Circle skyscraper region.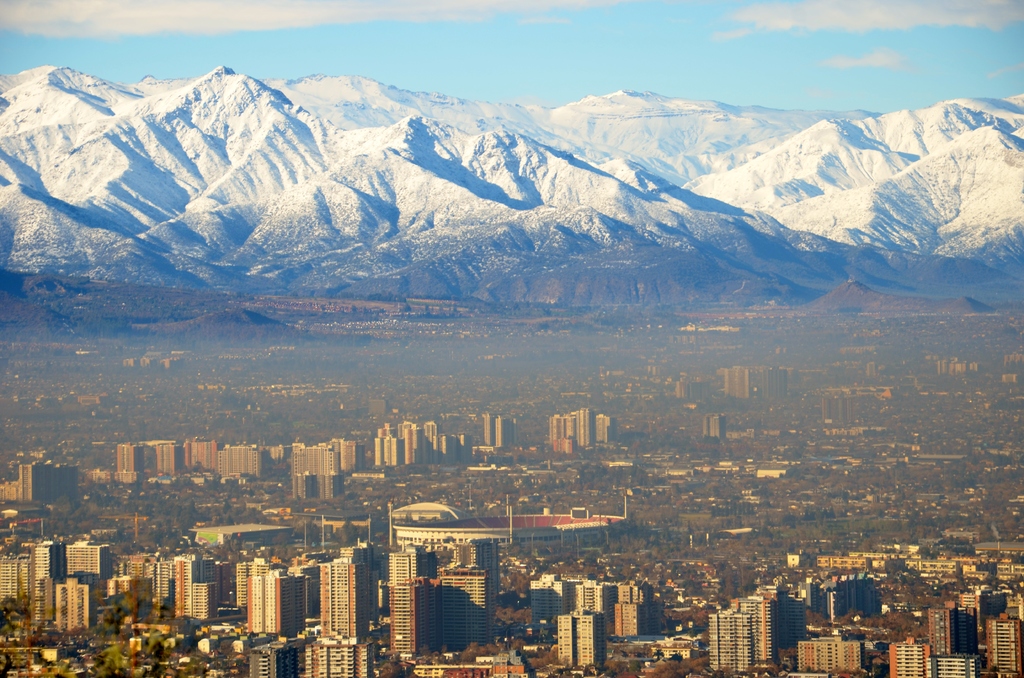
Region: x1=54, y1=582, x2=96, y2=625.
